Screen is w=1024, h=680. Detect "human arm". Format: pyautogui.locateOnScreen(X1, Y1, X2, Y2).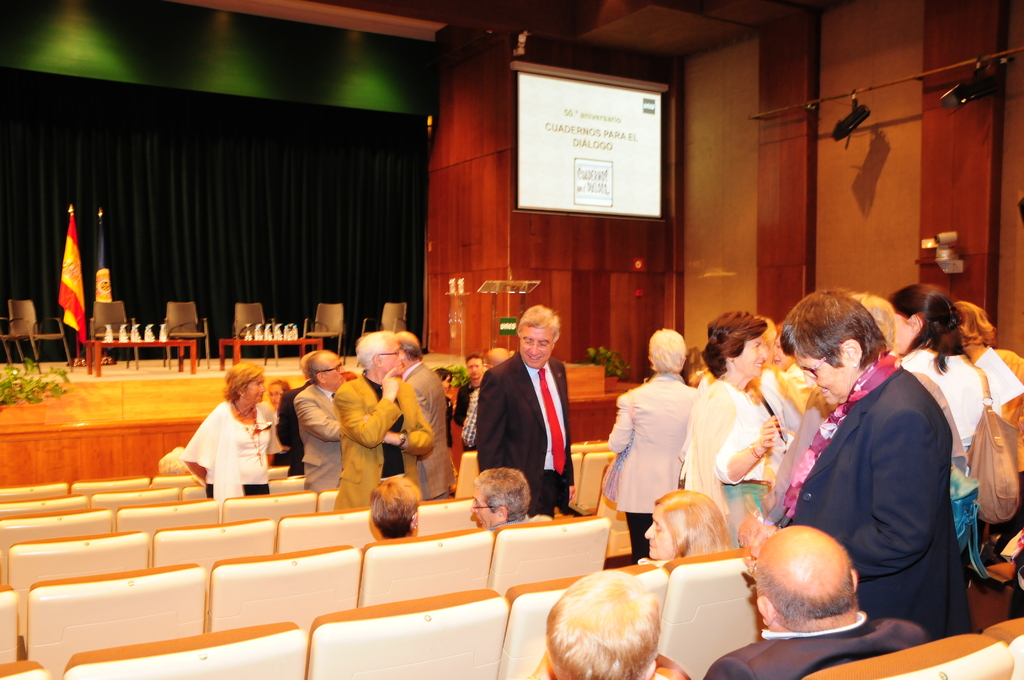
pyautogui.locateOnScreen(335, 373, 396, 444).
